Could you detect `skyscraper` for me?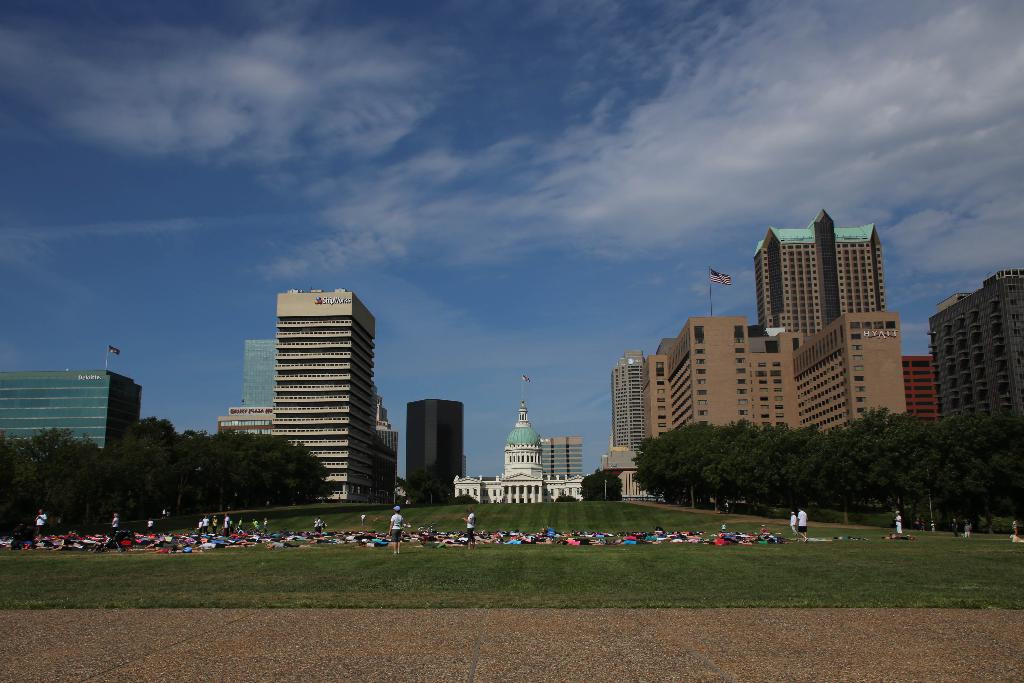
Detection result: l=534, t=434, r=588, b=480.
